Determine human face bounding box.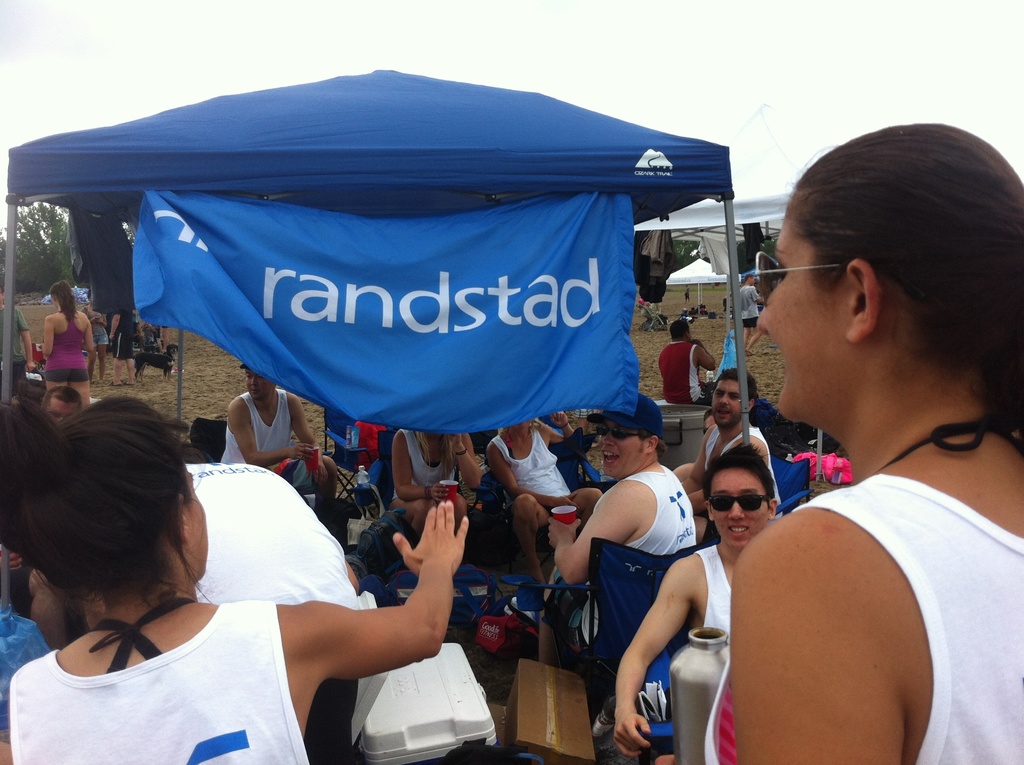
Determined: detection(599, 421, 641, 475).
